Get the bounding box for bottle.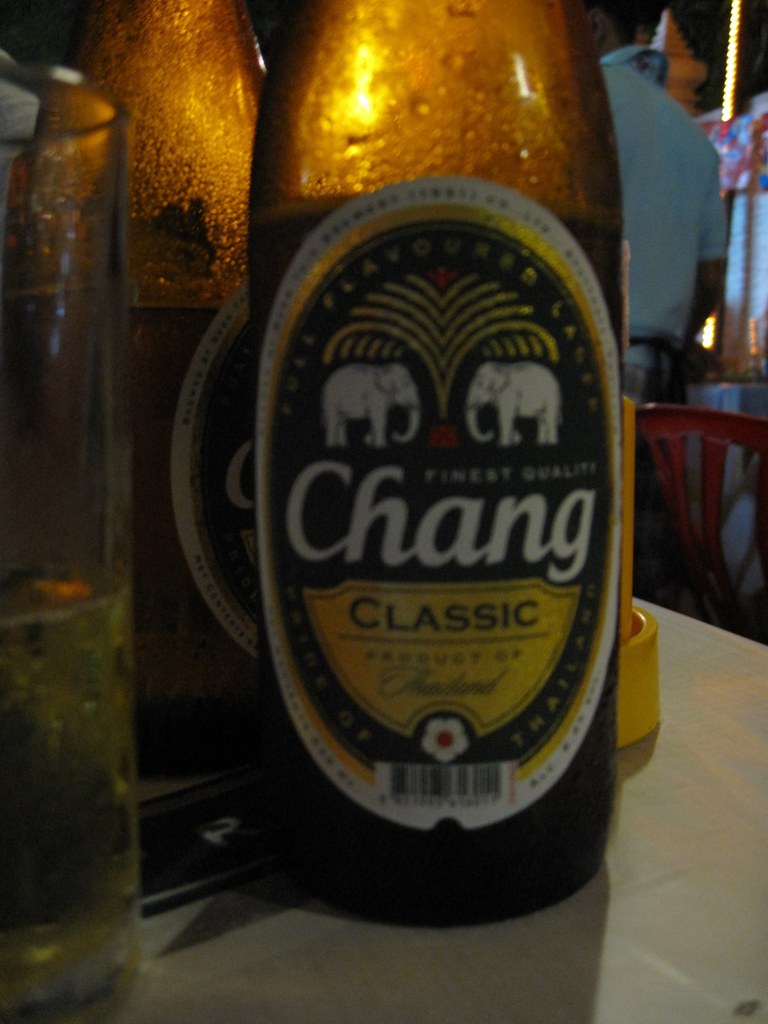
{"x1": 255, "y1": 0, "x2": 617, "y2": 929}.
